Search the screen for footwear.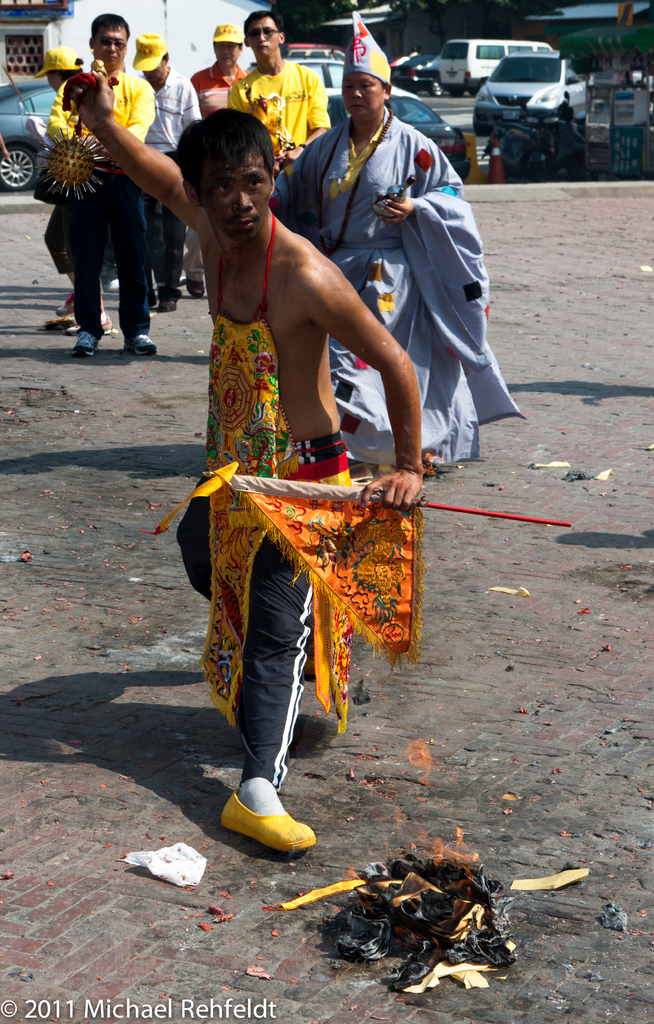
Found at pyautogui.locateOnScreen(57, 294, 78, 317).
